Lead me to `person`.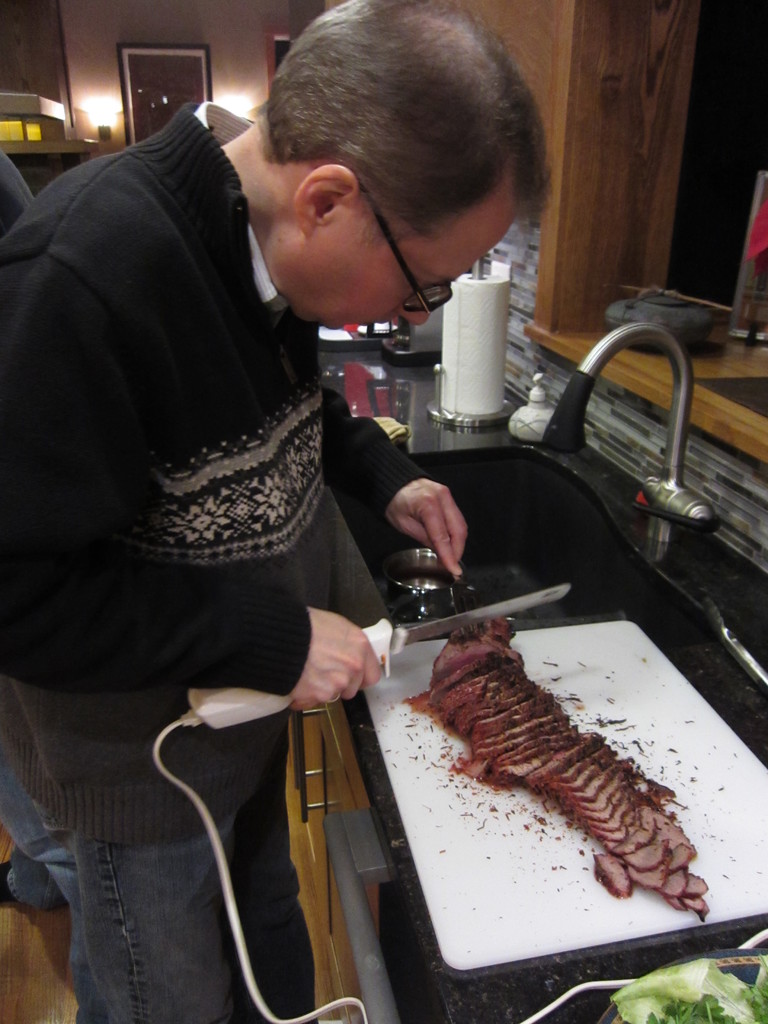
Lead to (left=83, top=0, right=548, bottom=973).
